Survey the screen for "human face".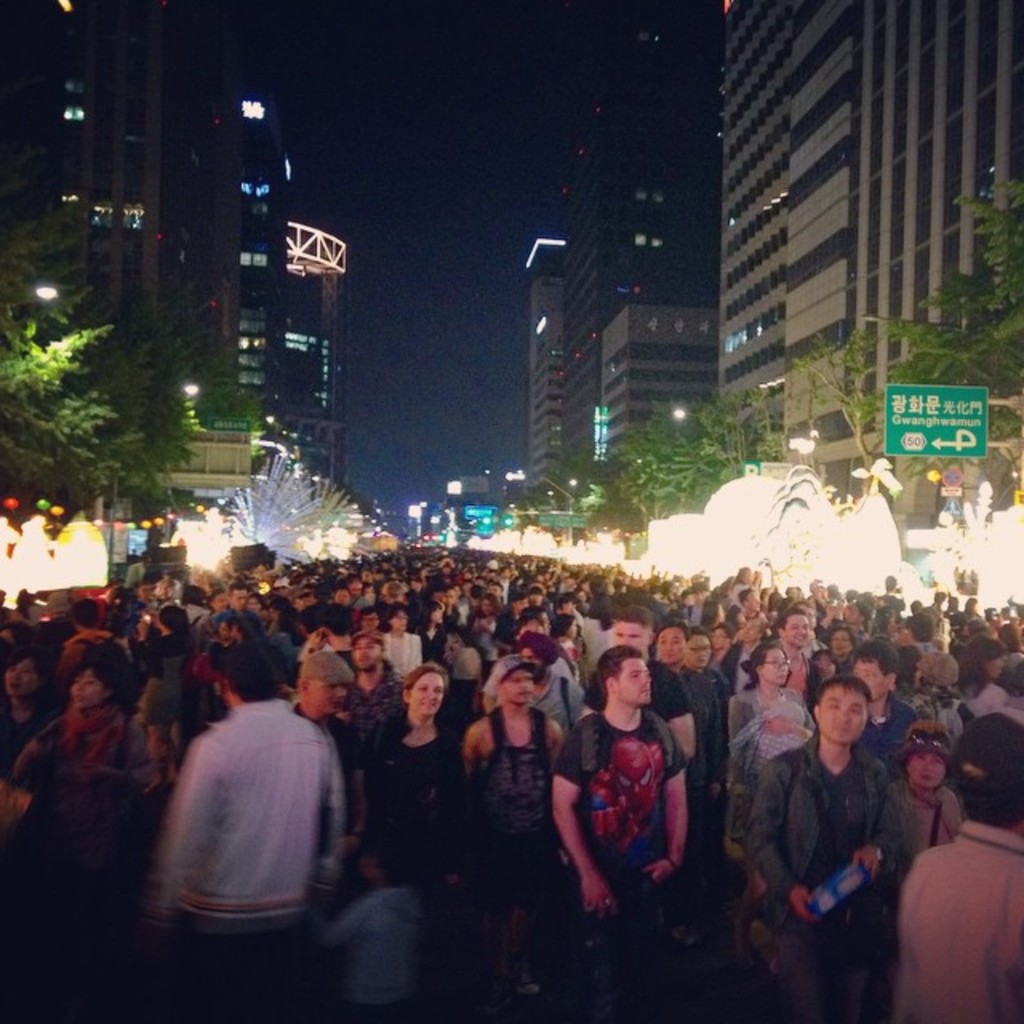
Survey found: bbox=[406, 674, 445, 720].
